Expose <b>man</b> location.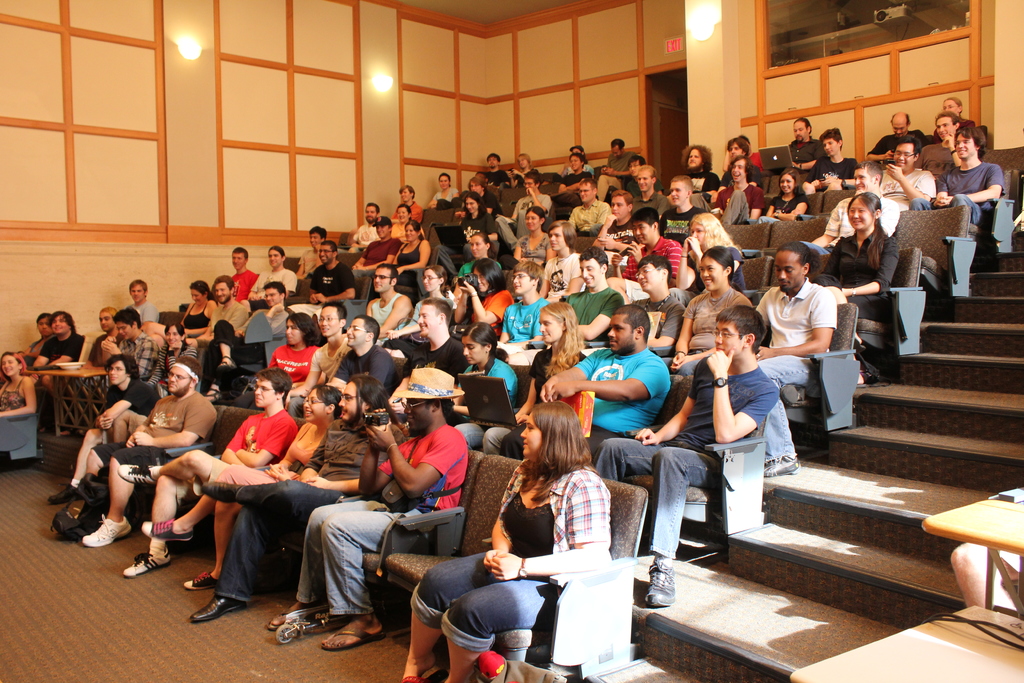
Exposed at {"left": 269, "top": 373, "right": 468, "bottom": 650}.
